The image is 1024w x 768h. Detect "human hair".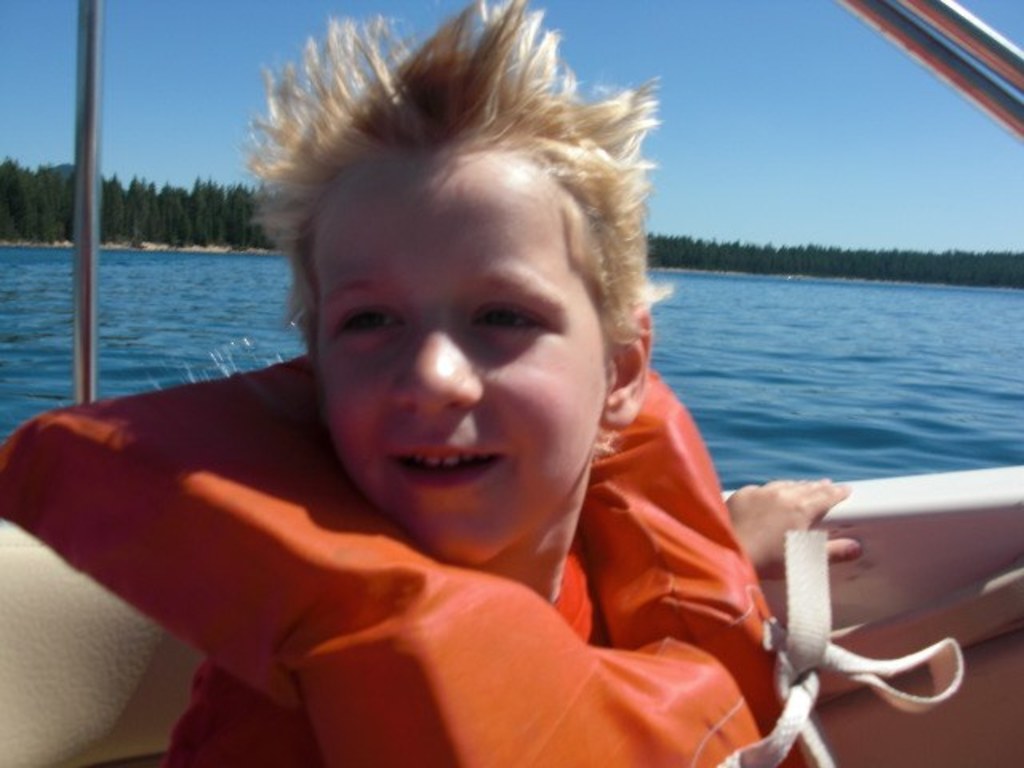
Detection: box=[243, 0, 670, 459].
